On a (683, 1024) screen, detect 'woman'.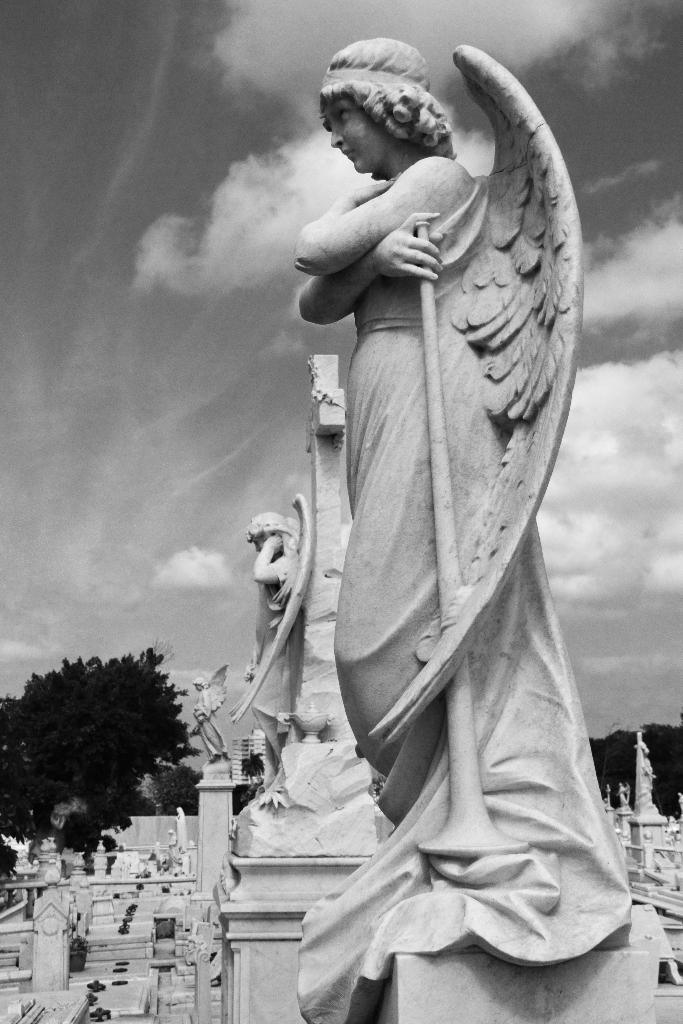
217, 30, 604, 998.
